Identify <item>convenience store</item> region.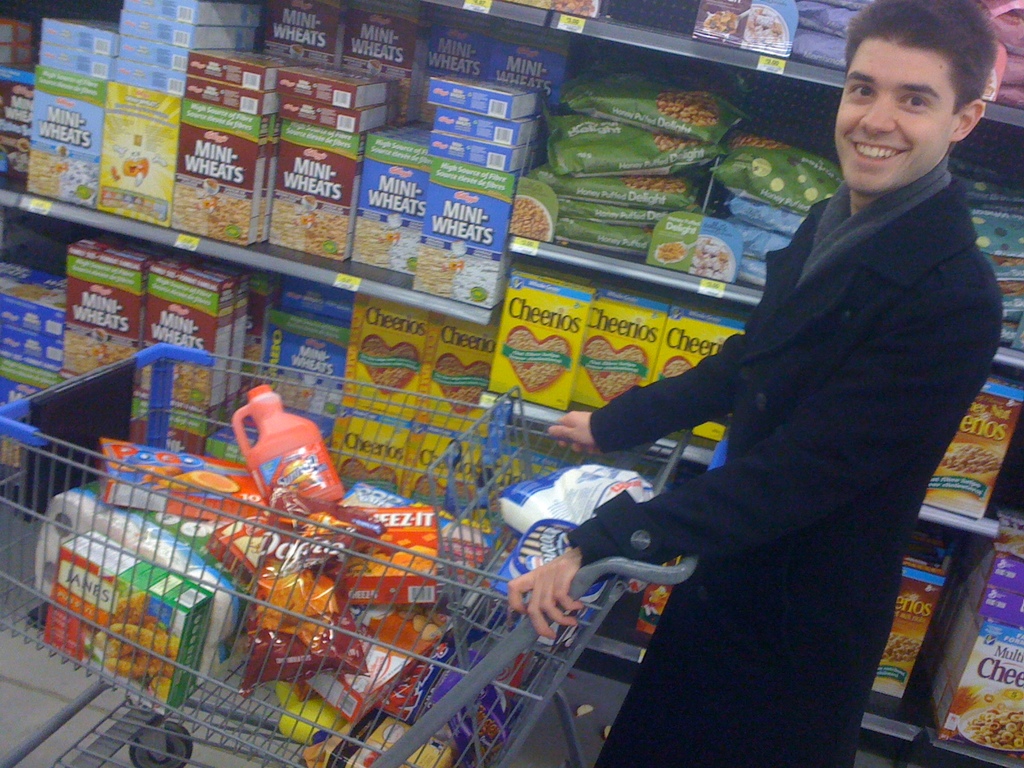
Region: {"x1": 19, "y1": 3, "x2": 1014, "y2": 759}.
